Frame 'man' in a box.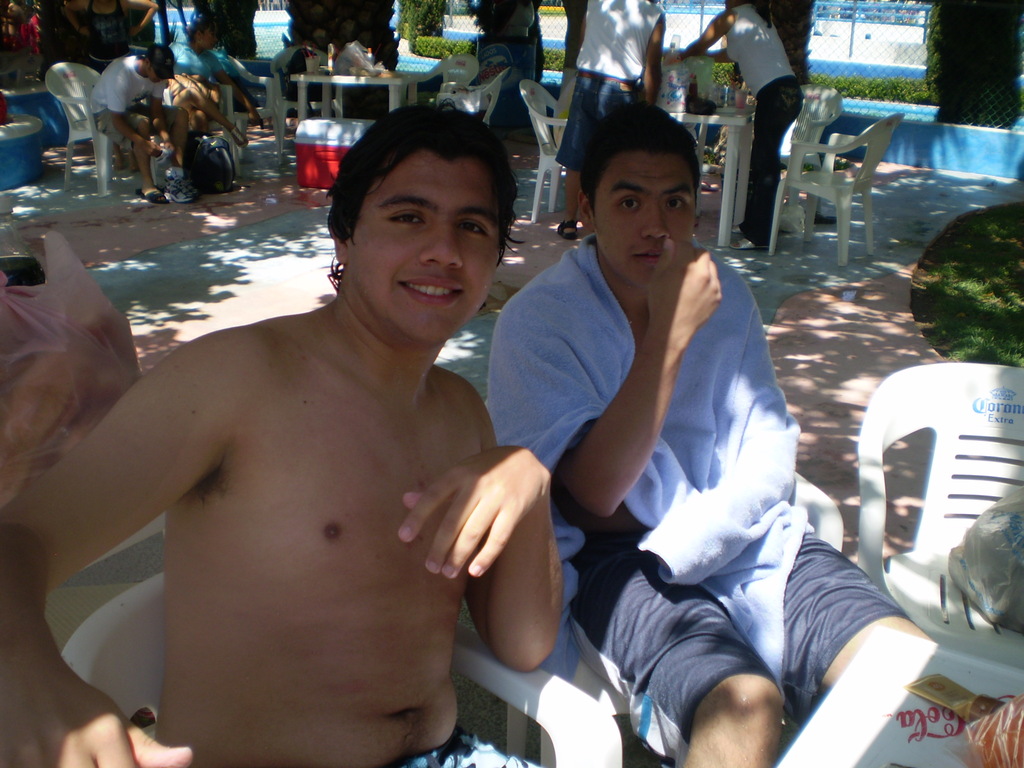
BBox(31, 125, 586, 758).
